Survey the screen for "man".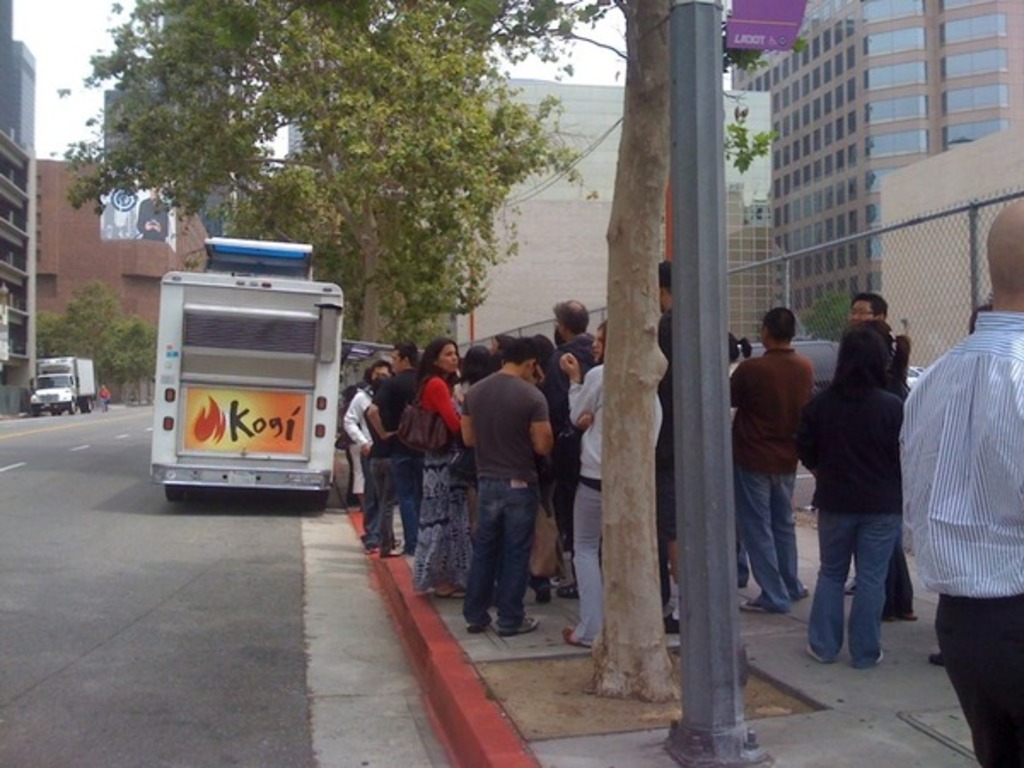
Survey found: x1=657 y1=253 x2=686 y2=630.
